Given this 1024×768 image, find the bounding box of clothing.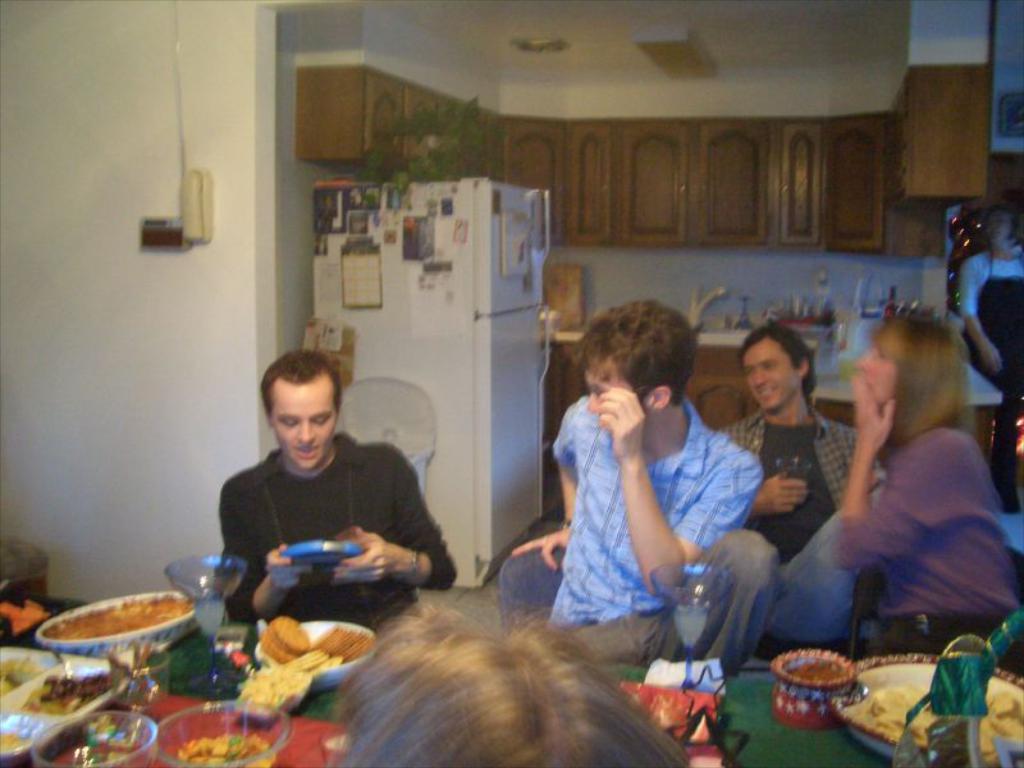
(left=543, top=388, right=782, bottom=684).
